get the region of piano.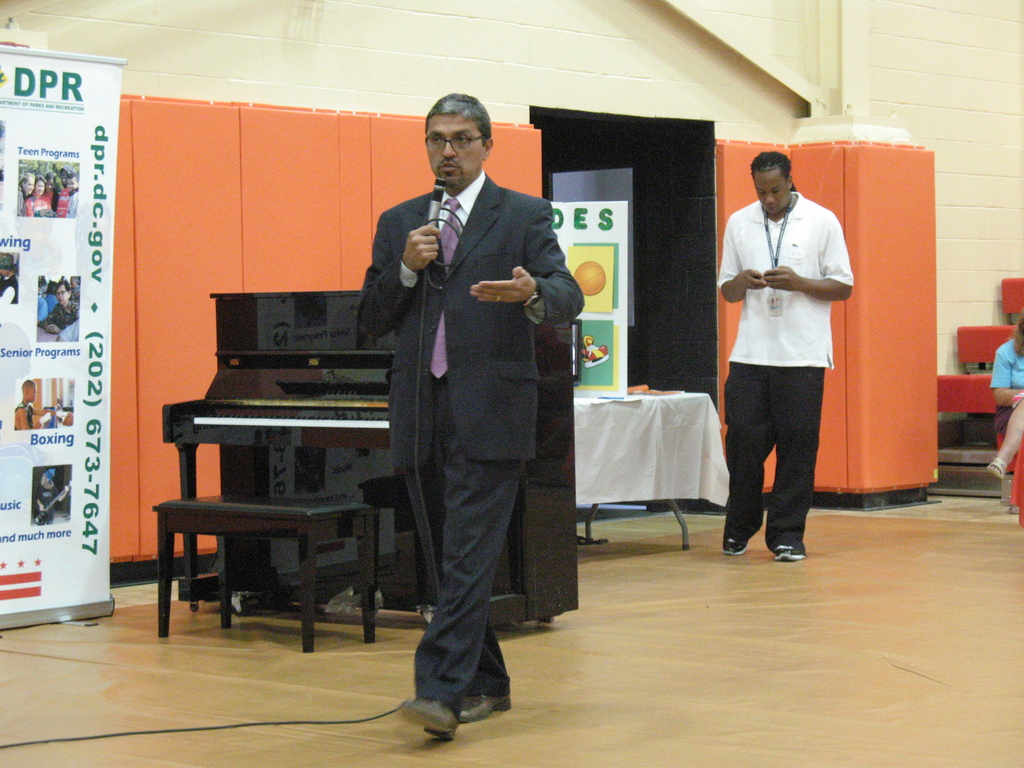
{"left": 161, "top": 284, "right": 580, "bottom": 626}.
